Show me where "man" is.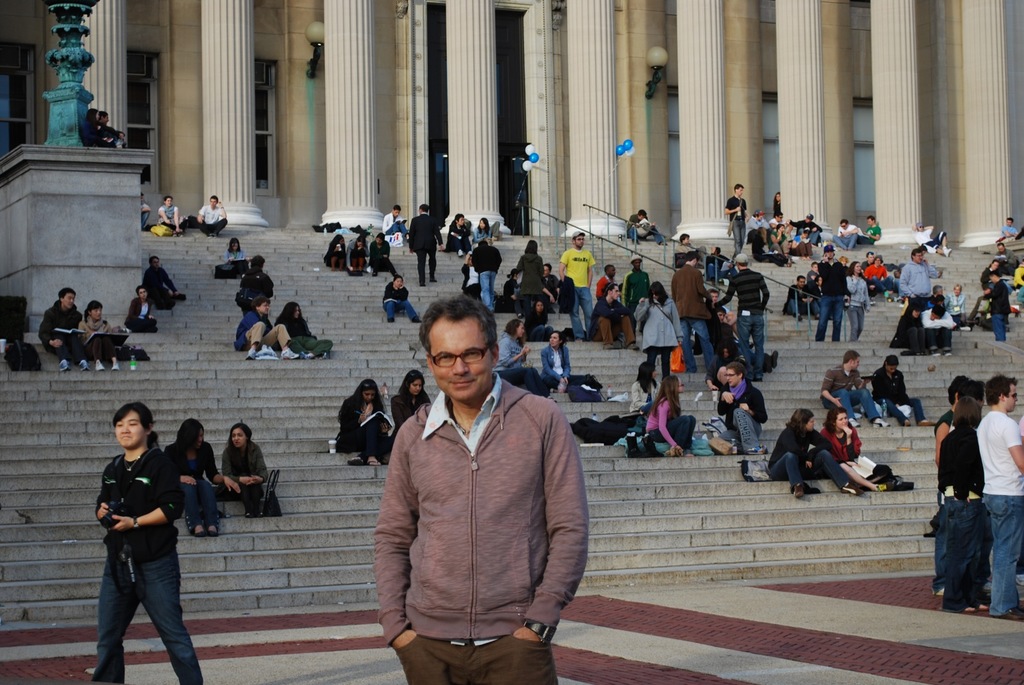
"man" is at left=840, top=224, right=863, bottom=241.
